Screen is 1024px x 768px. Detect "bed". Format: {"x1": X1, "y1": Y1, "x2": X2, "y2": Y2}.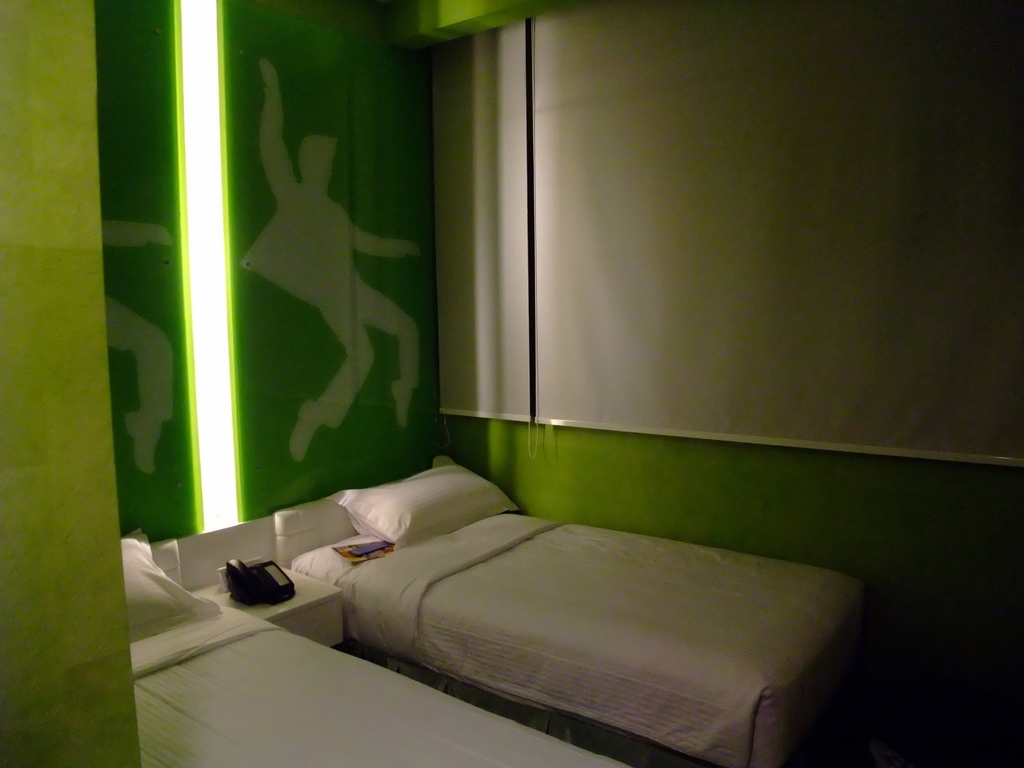
{"x1": 129, "y1": 521, "x2": 653, "y2": 767}.
